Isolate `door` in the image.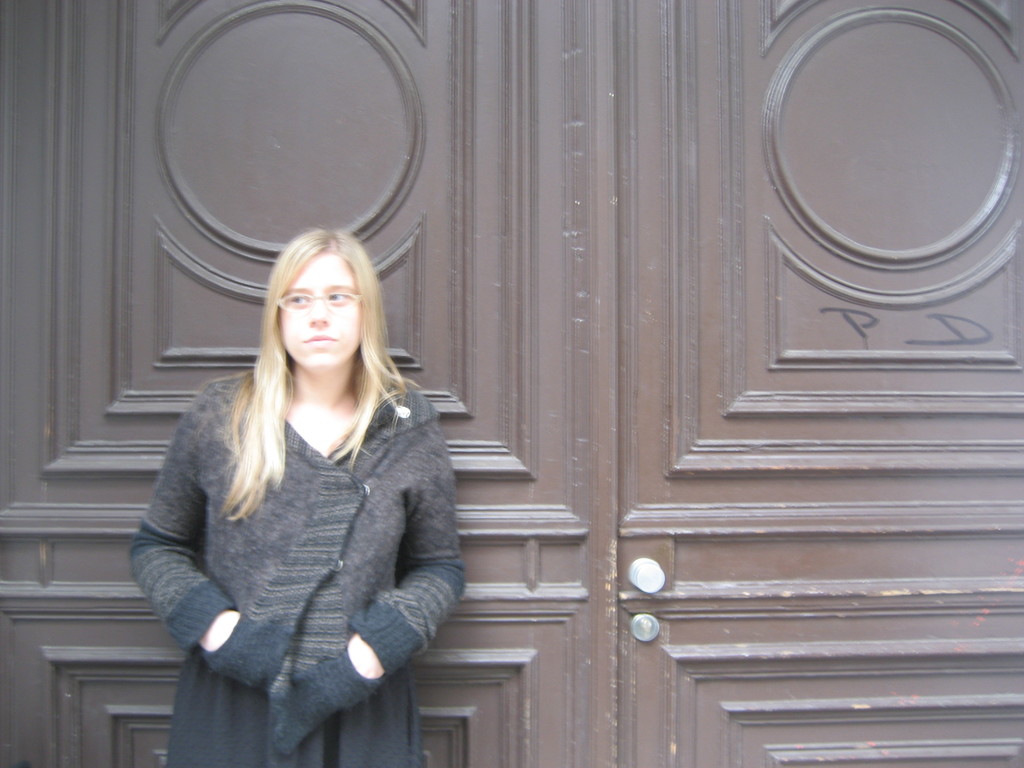
Isolated region: (93,0,947,762).
